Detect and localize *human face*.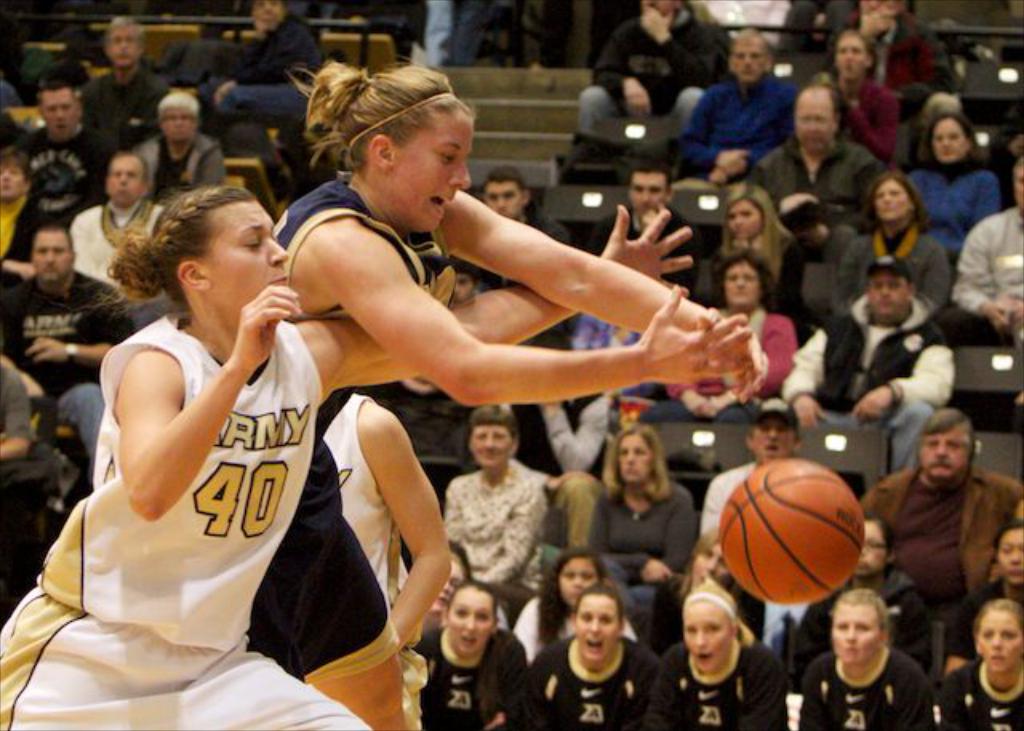
Localized at Rect(830, 597, 886, 665).
